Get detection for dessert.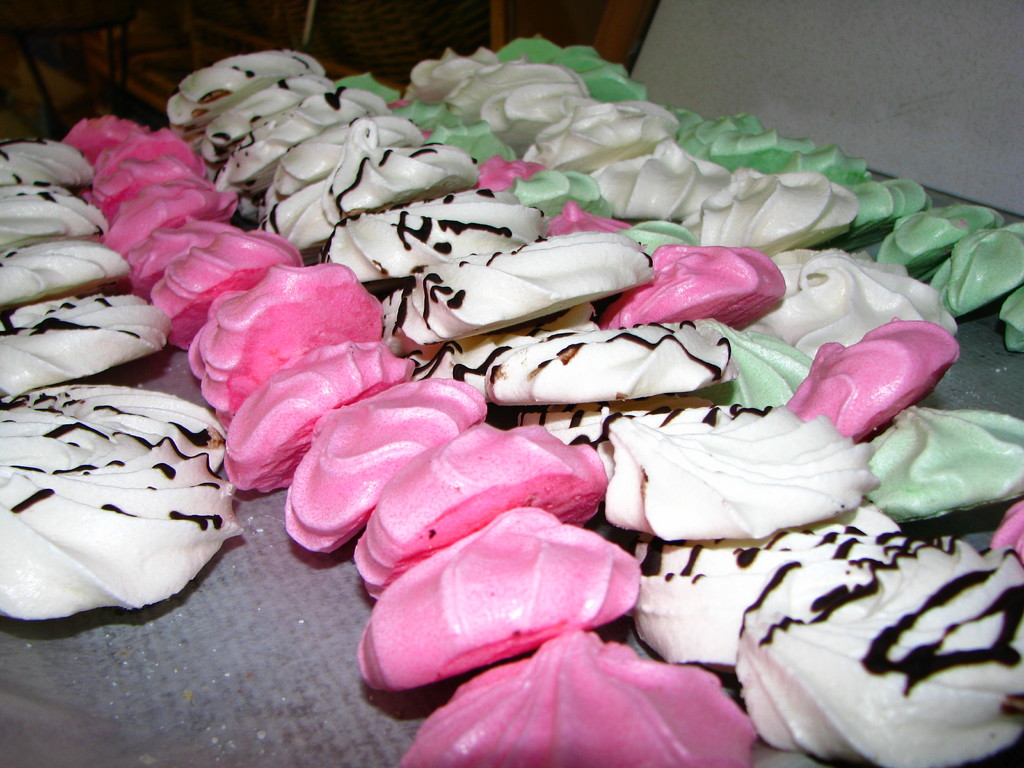
Detection: bbox(355, 429, 615, 601).
